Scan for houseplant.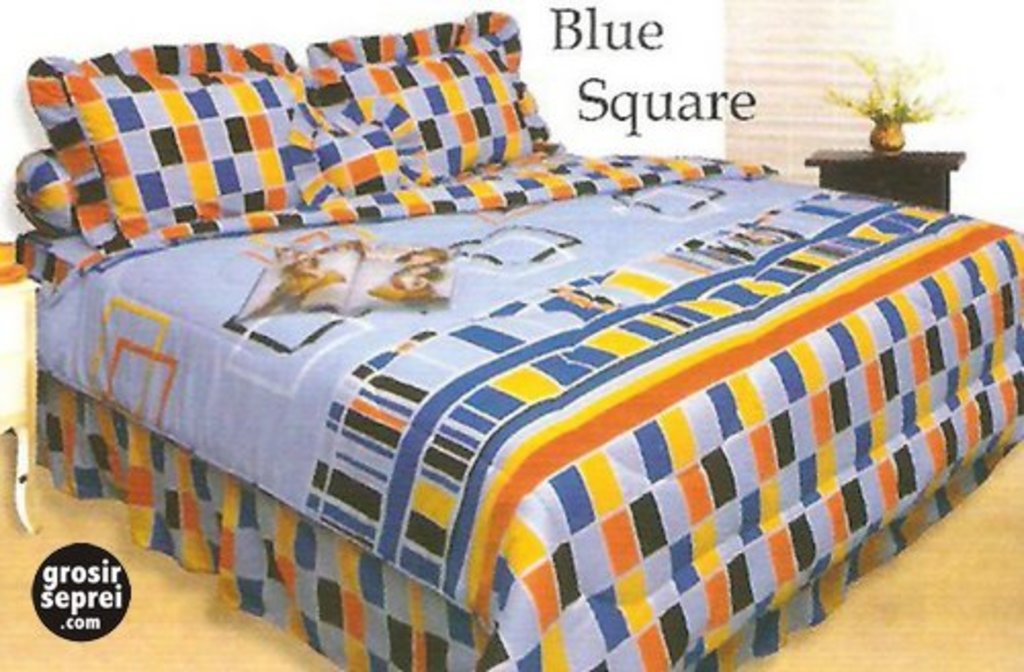
Scan result: l=827, t=27, r=958, b=154.
